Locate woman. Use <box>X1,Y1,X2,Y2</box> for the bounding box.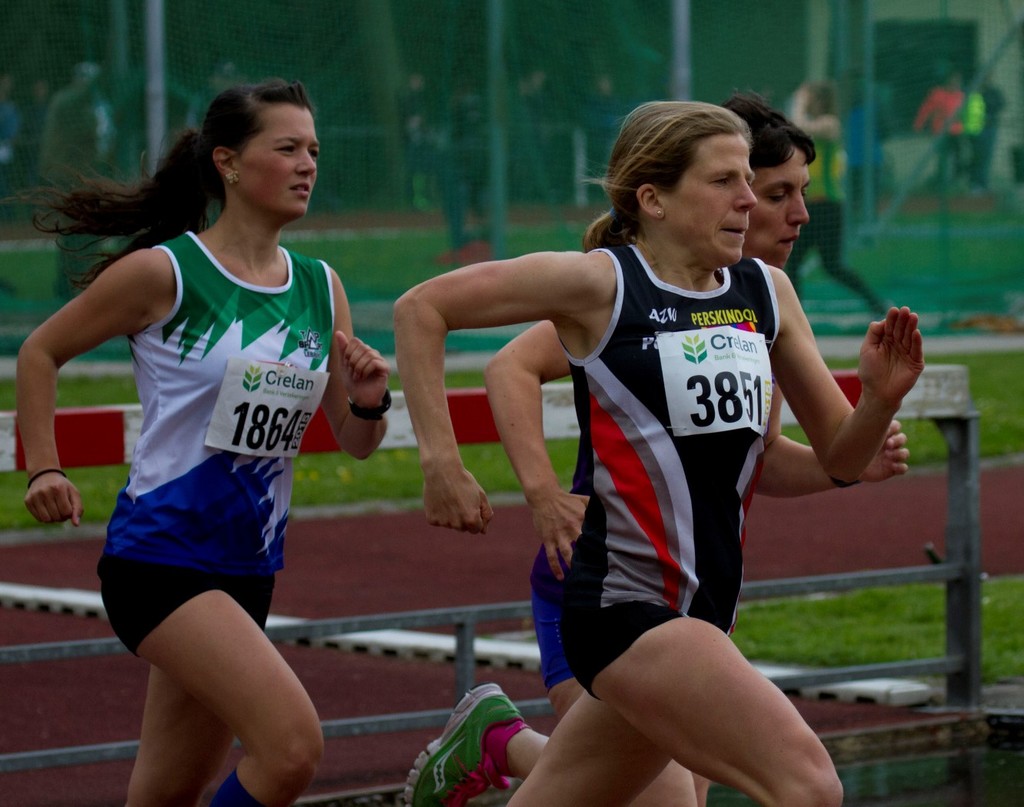
<box>388,101,929,806</box>.
